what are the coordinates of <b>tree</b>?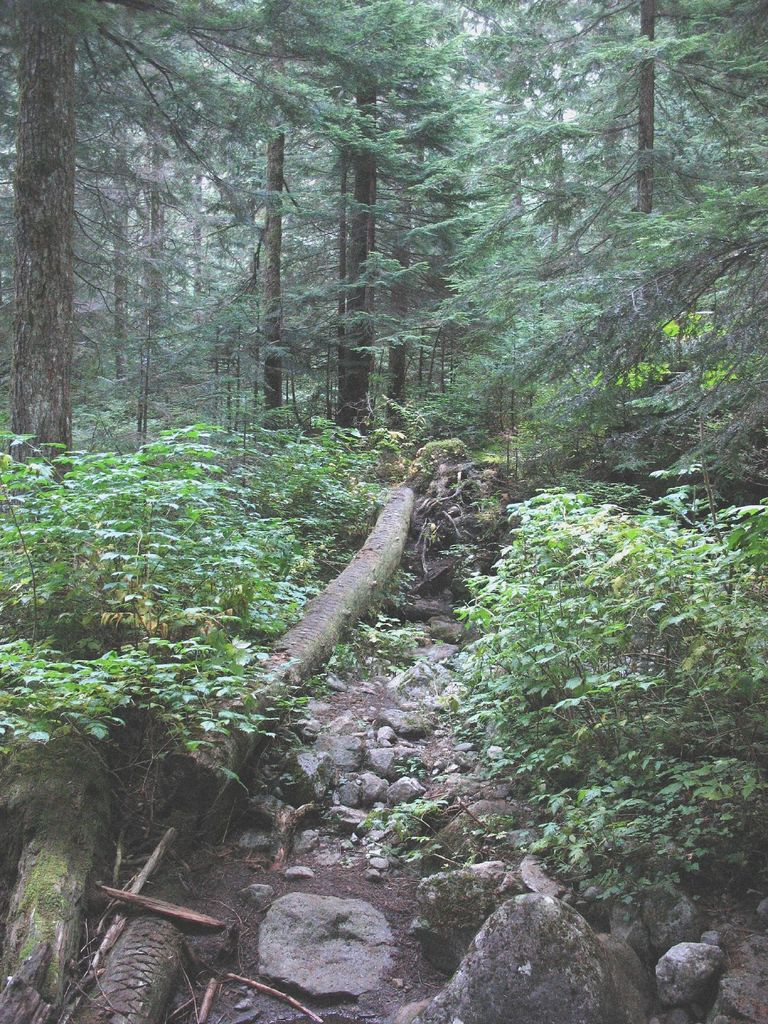
[left=222, top=0, right=346, bottom=469].
